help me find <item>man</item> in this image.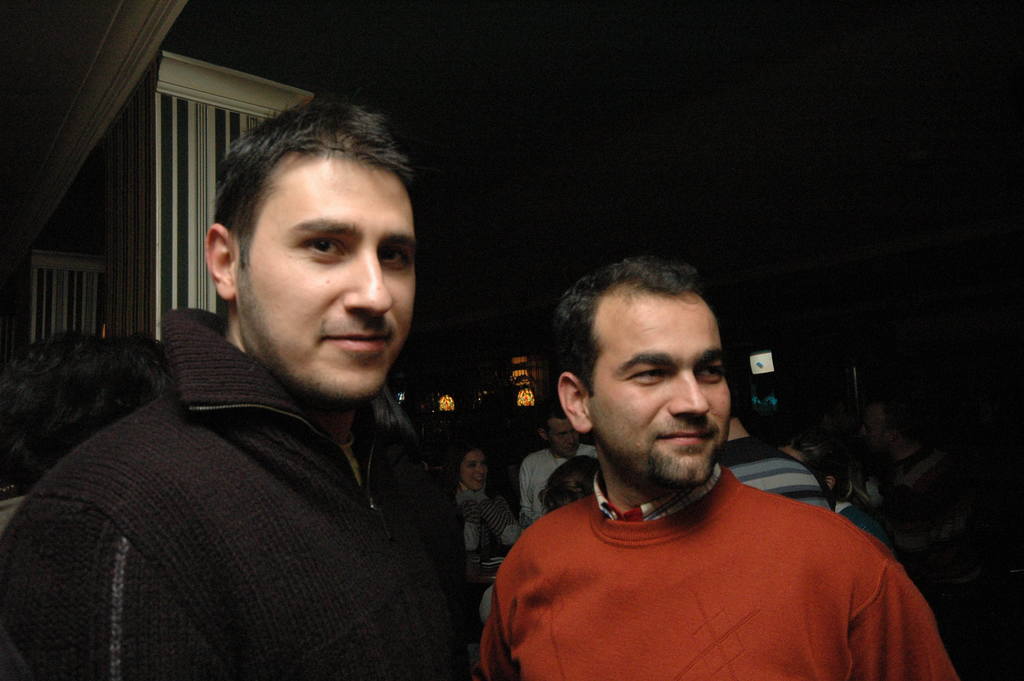
Found it: region(473, 242, 966, 680).
